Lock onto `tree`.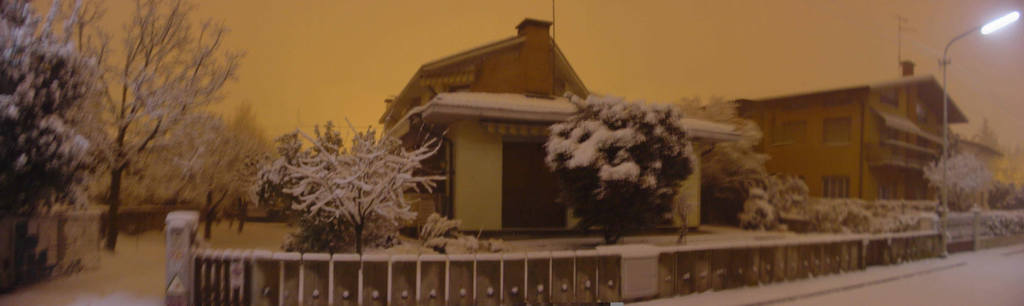
Locked: (535,91,701,254).
